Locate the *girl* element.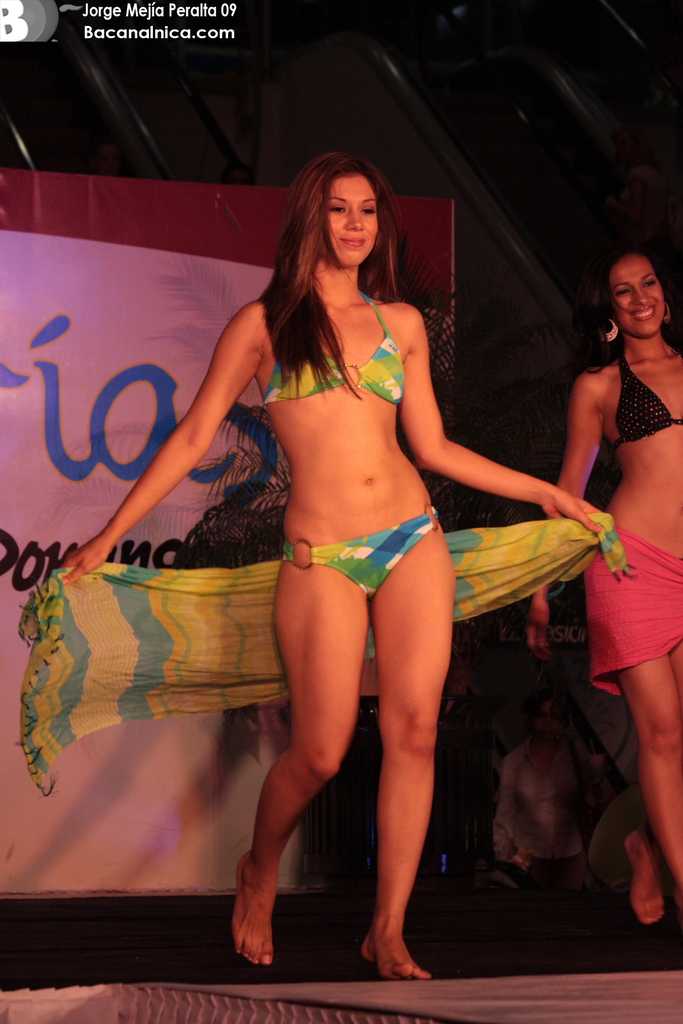
Element bbox: x1=524 y1=244 x2=682 y2=927.
